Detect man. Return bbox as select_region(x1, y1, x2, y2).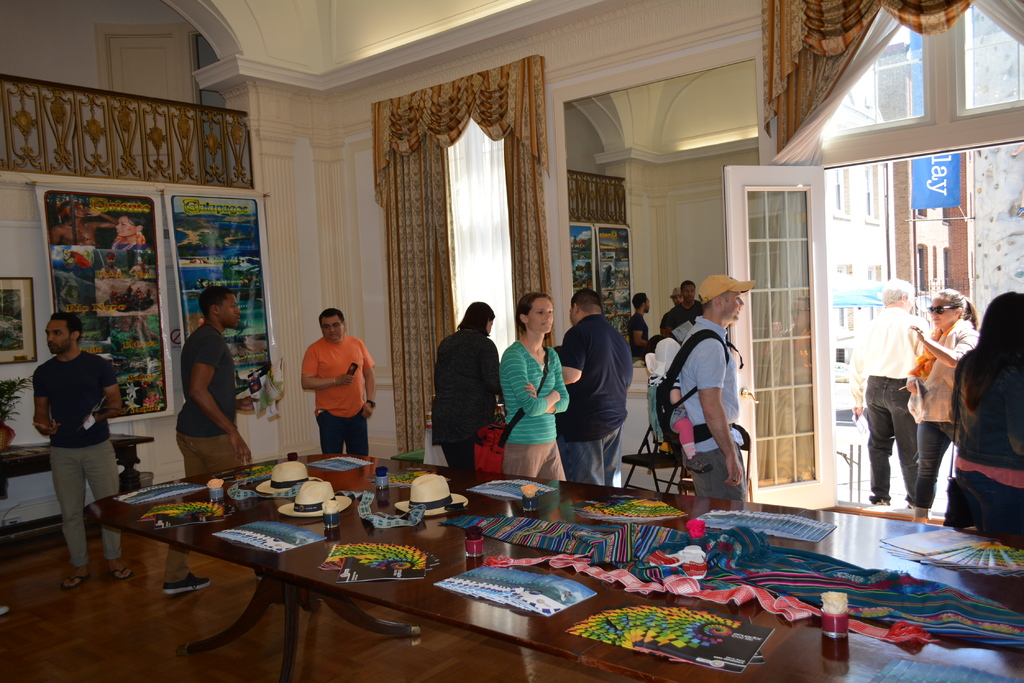
select_region(16, 305, 120, 572).
